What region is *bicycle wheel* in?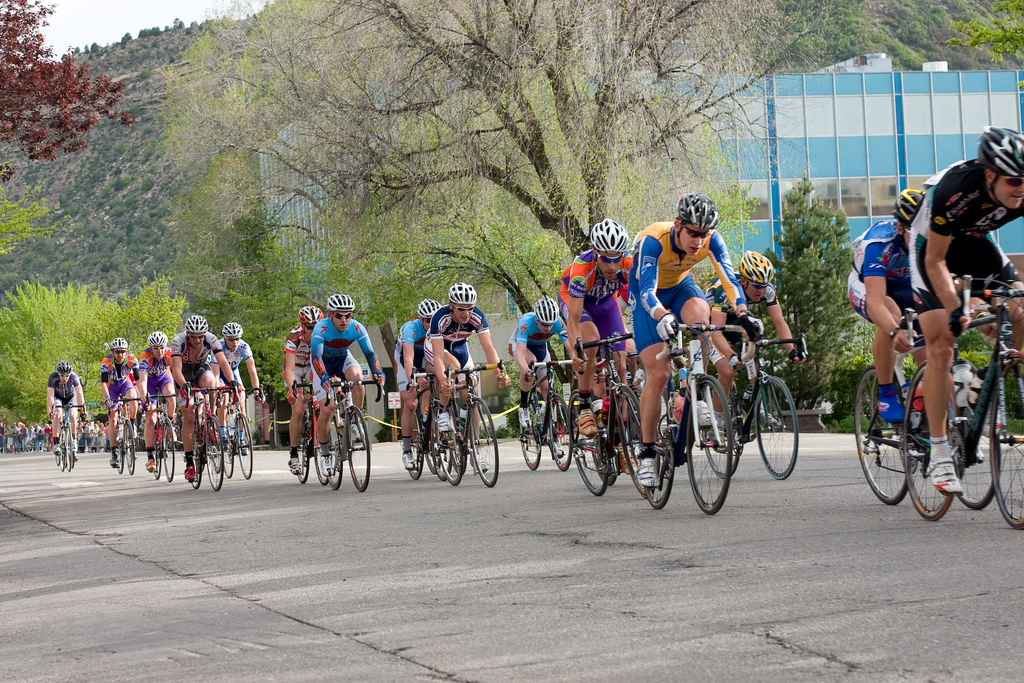
(left=238, top=414, right=253, bottom=478).
